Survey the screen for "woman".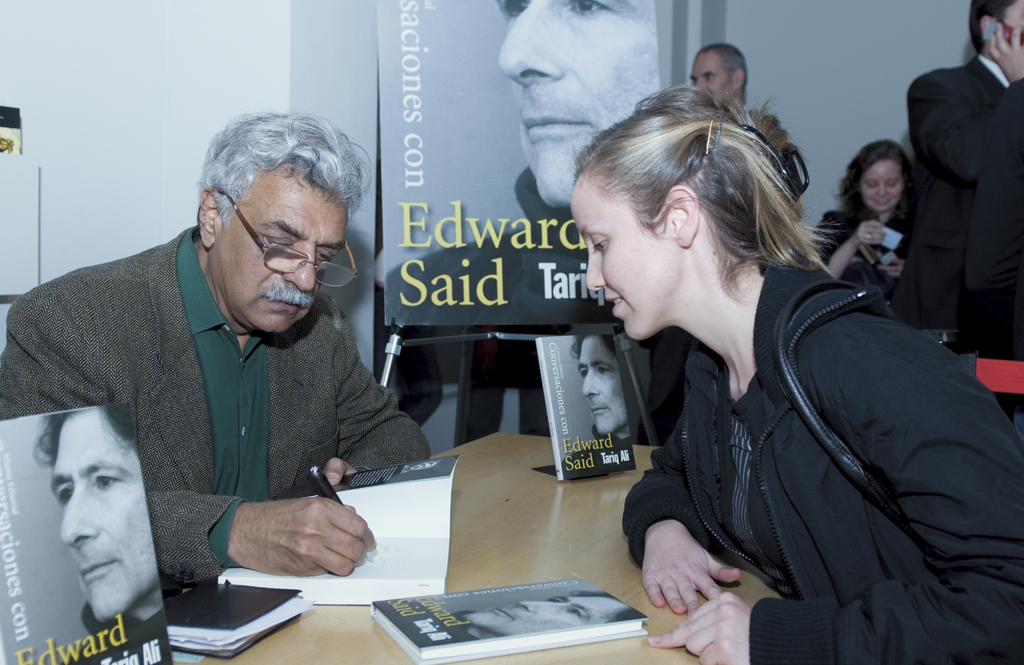
Survey found: 561:50:956:664.
